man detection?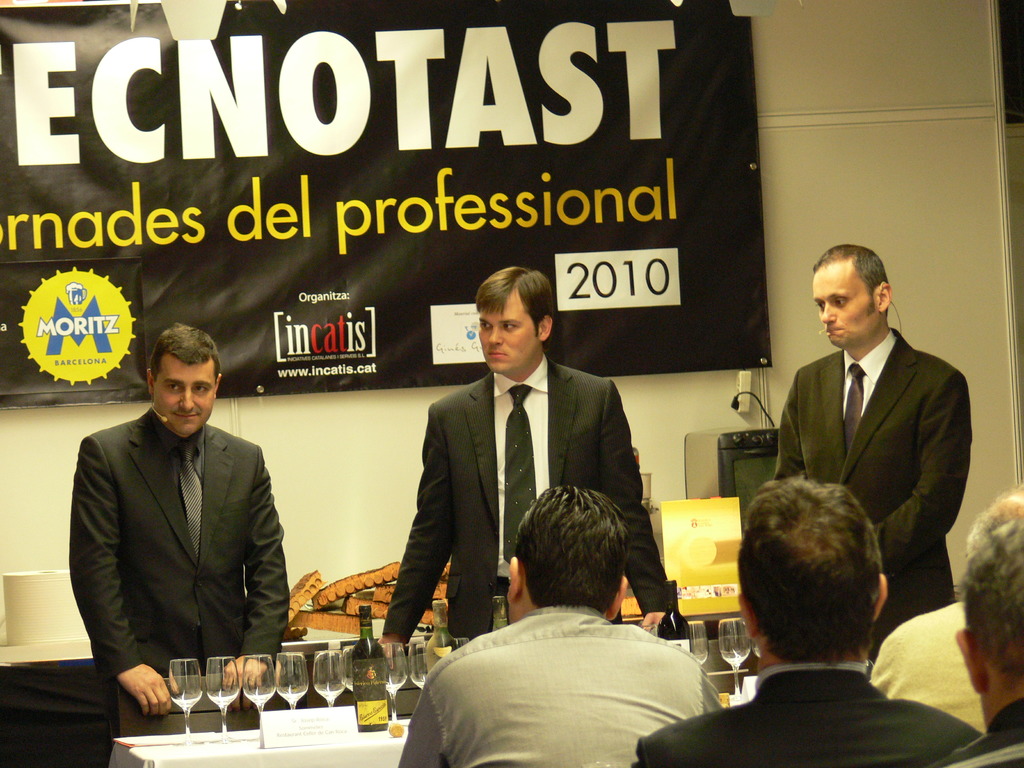
(386, 499, 743, 751)
